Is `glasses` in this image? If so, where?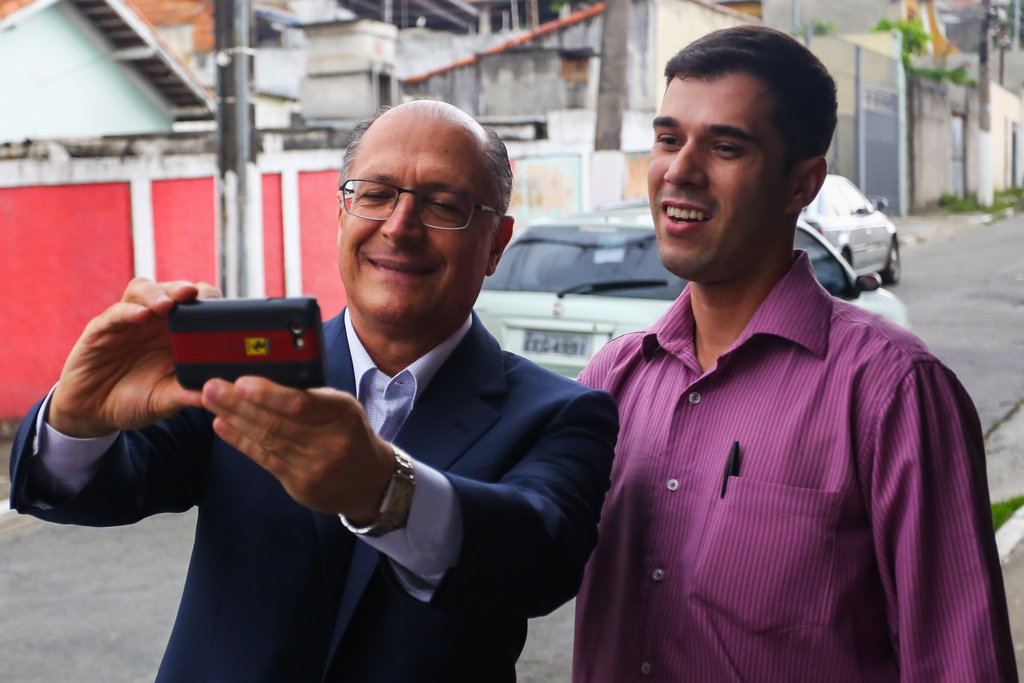
Yes, at <box>335,167,509,237</box>.
